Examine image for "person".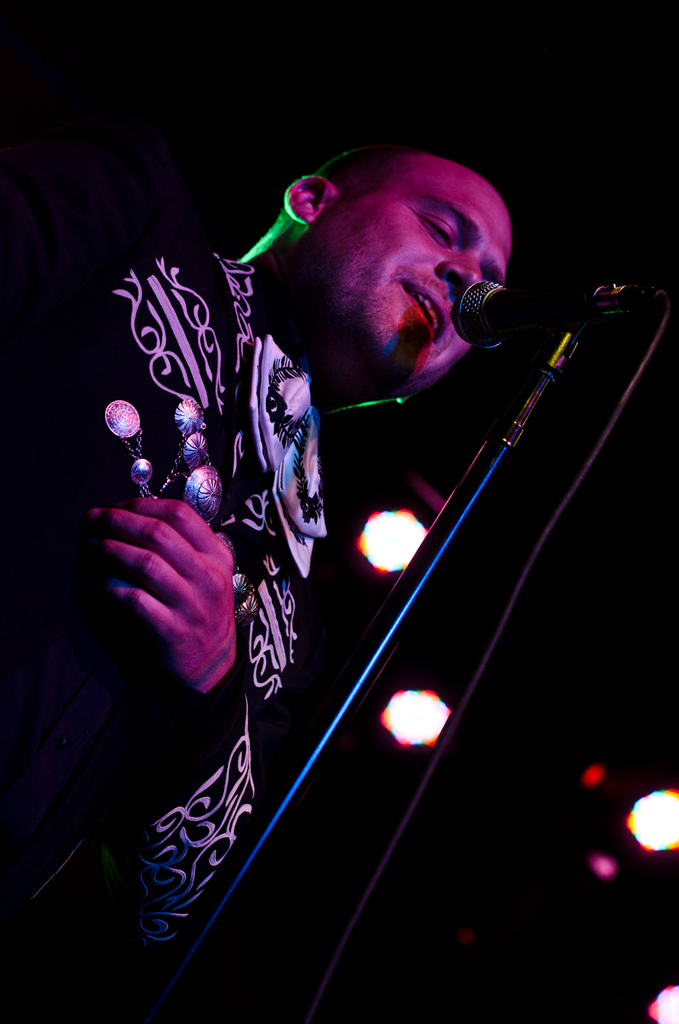
Examination result: <region>140, 150, 646, 865</region>.
